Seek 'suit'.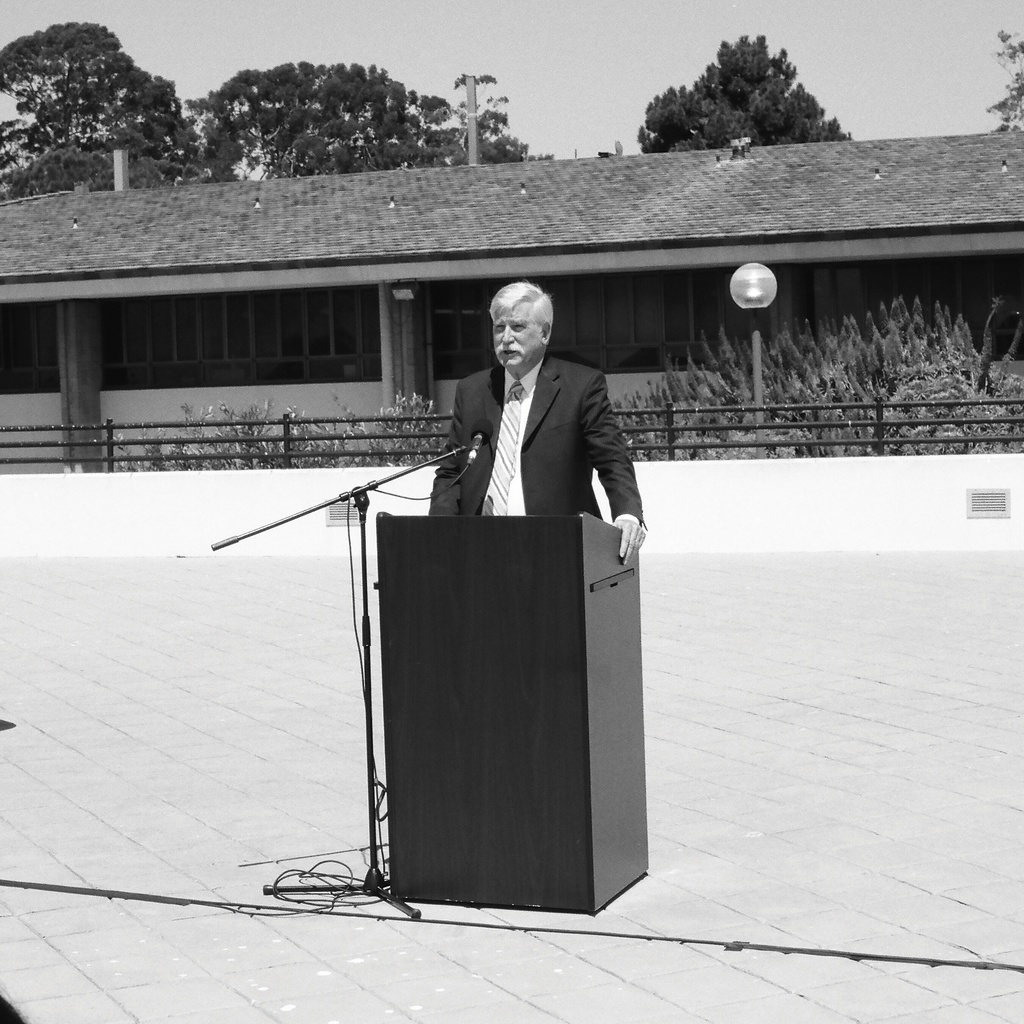
Rect(391, 351, 644, 566).
